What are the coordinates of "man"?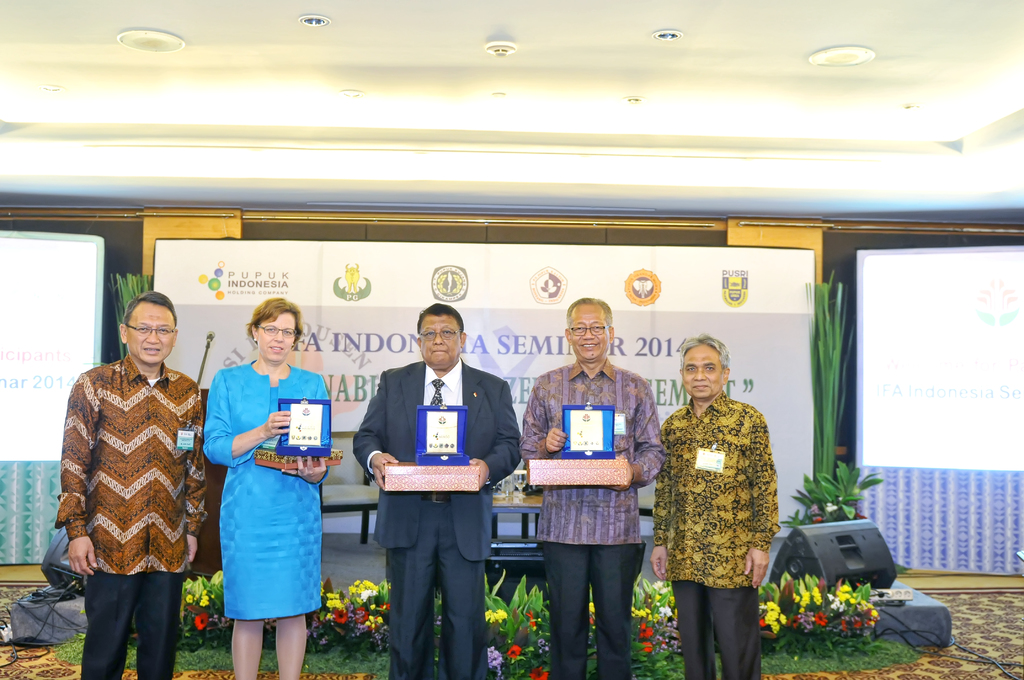
left=649, top=329, right=780, bottom=679.
